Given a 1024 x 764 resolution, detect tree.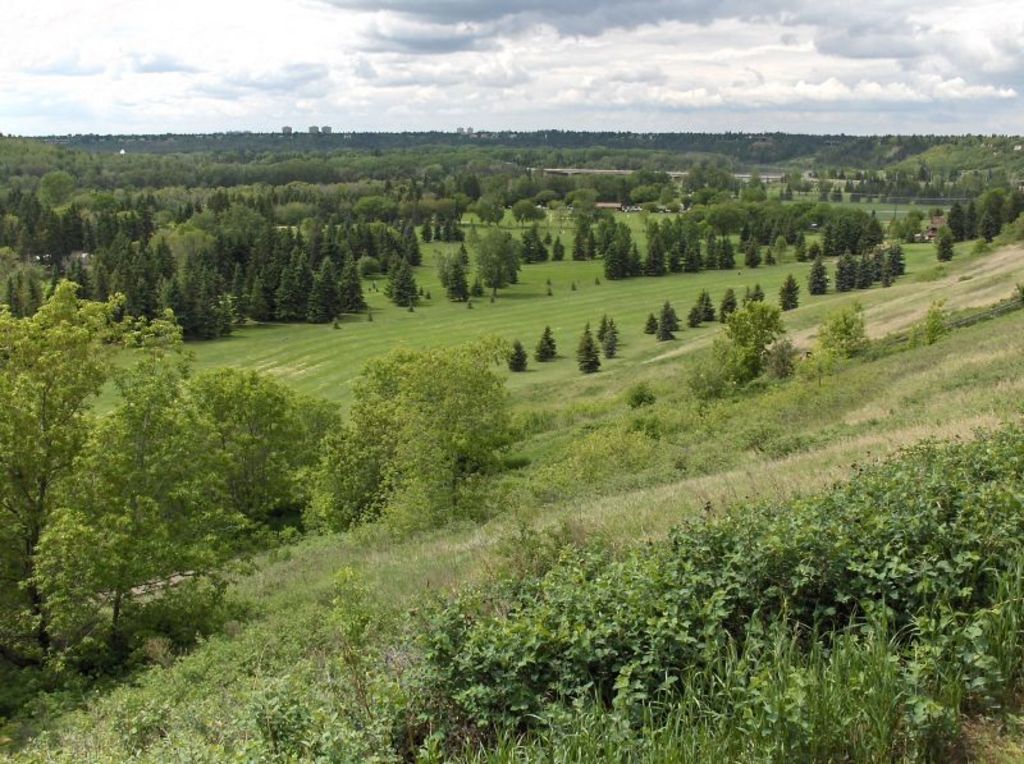
{"x1": 808, "y1": 257, "x2": 828, "y2": 297}.
